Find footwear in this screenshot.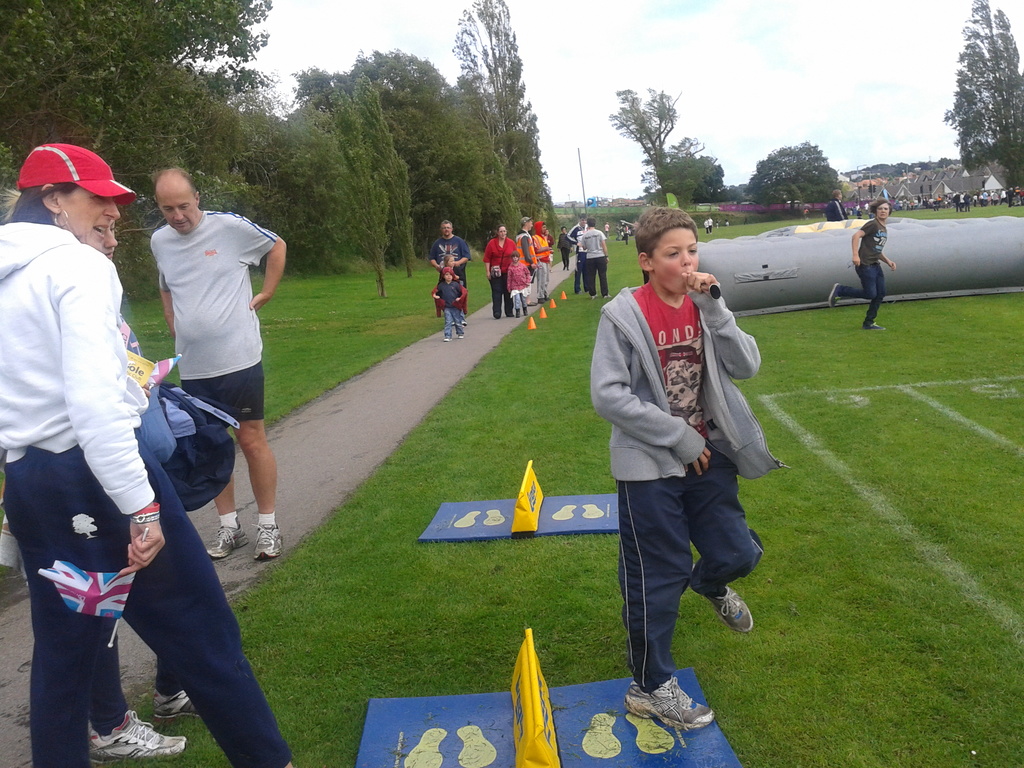
The bounding box for footwear is (x1=561, y1=266, x2=571, y2=272).
